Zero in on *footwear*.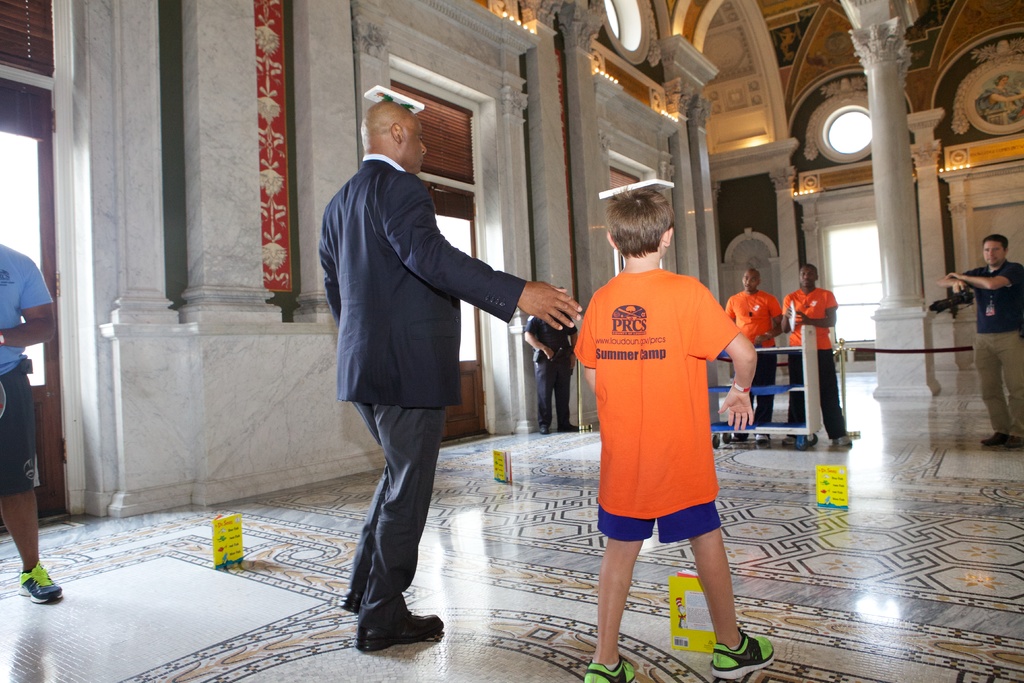
Zeroed in: 728,428,748,445.
